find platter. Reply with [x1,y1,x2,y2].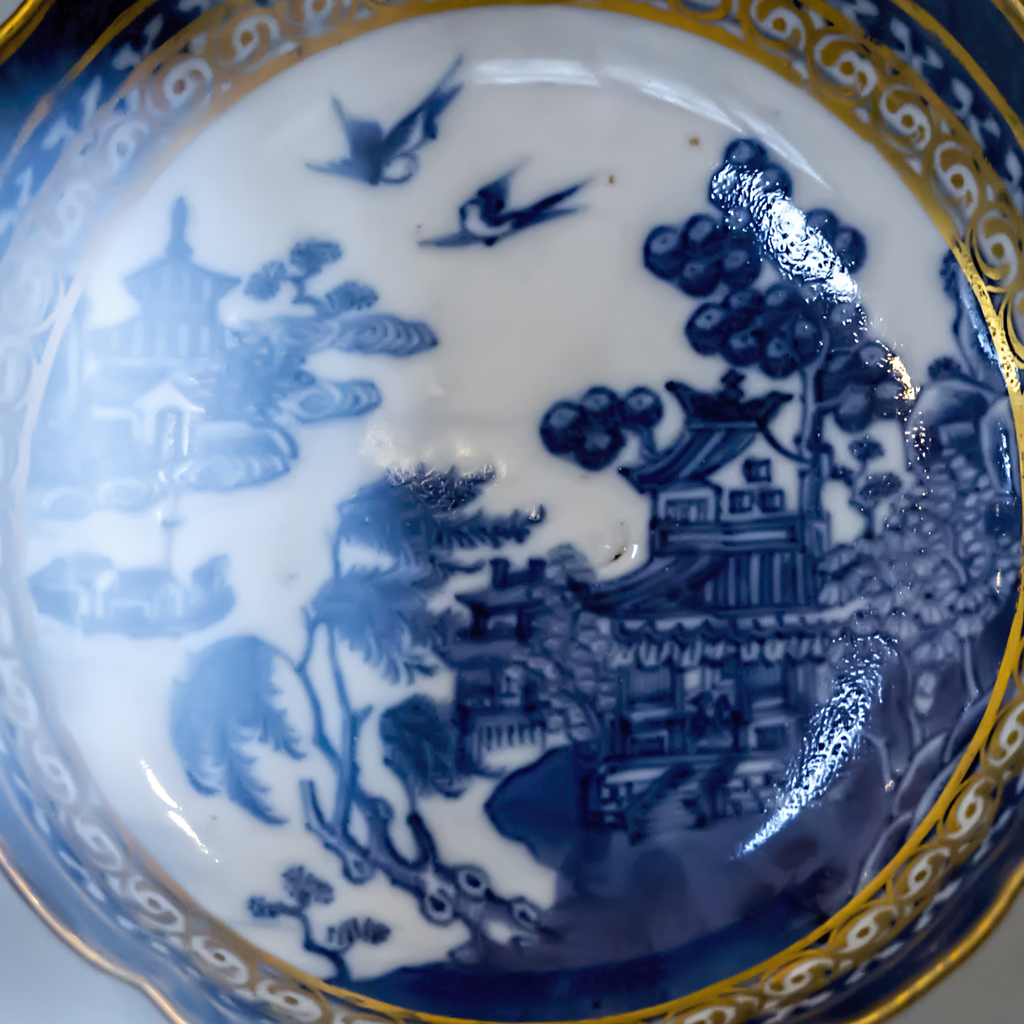
[0,0,1023,1023].
